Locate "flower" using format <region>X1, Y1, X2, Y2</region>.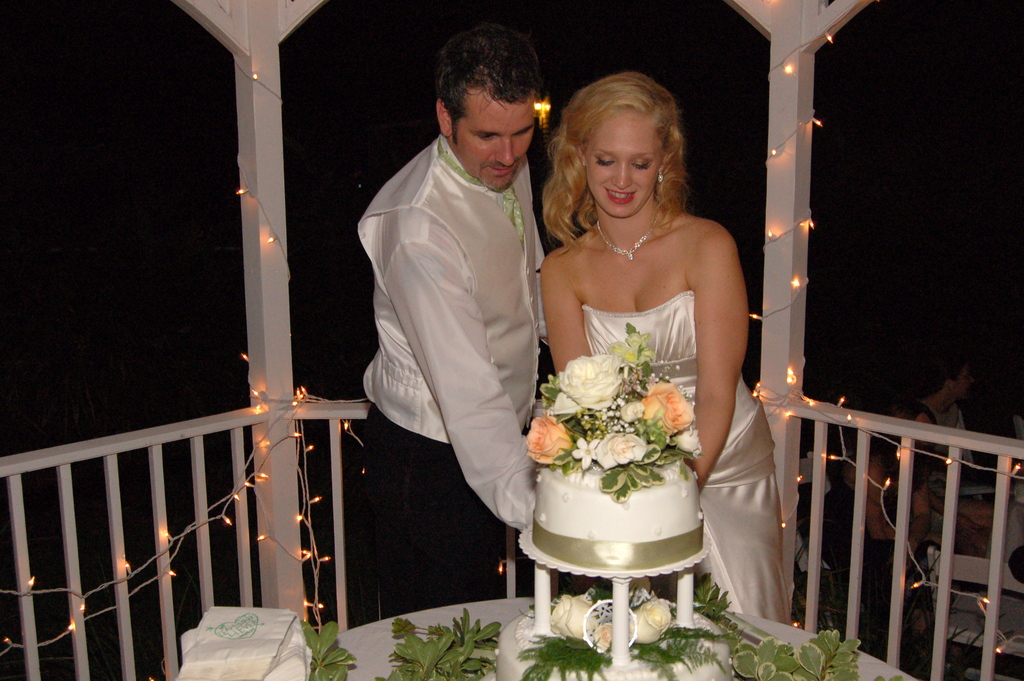
<region>590, 621, 611, 655</region>.
